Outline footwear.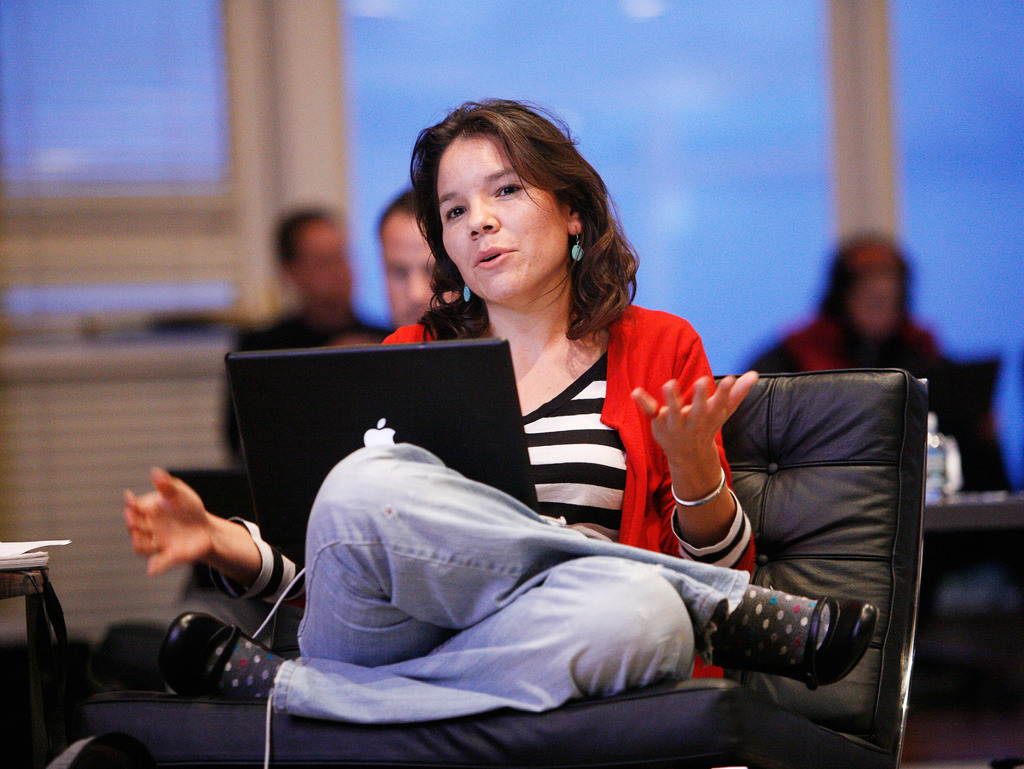
Outline: <bbox>132, 625, 257, 706</bbox>.
